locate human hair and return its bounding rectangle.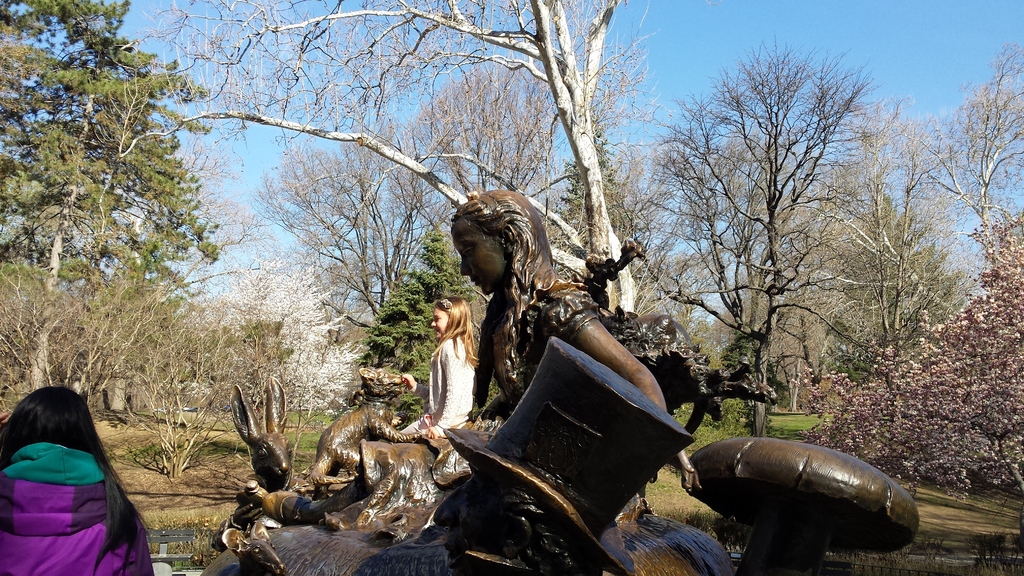
[x1=0, y1=385, x2=152, y2=575].
